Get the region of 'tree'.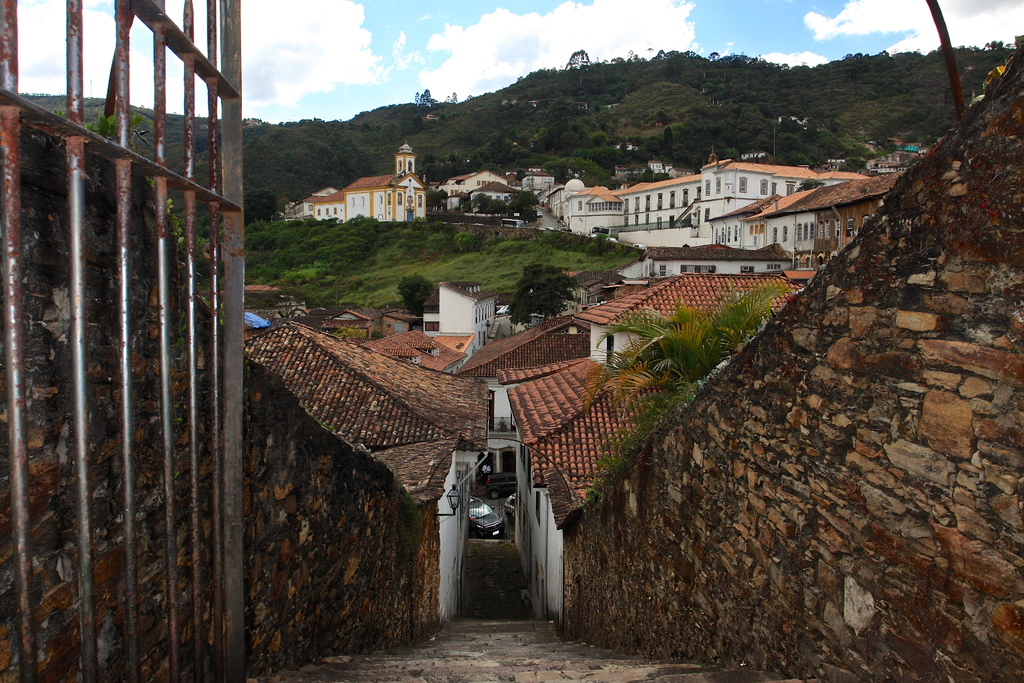
select_region(635, 147, 653, 162).
